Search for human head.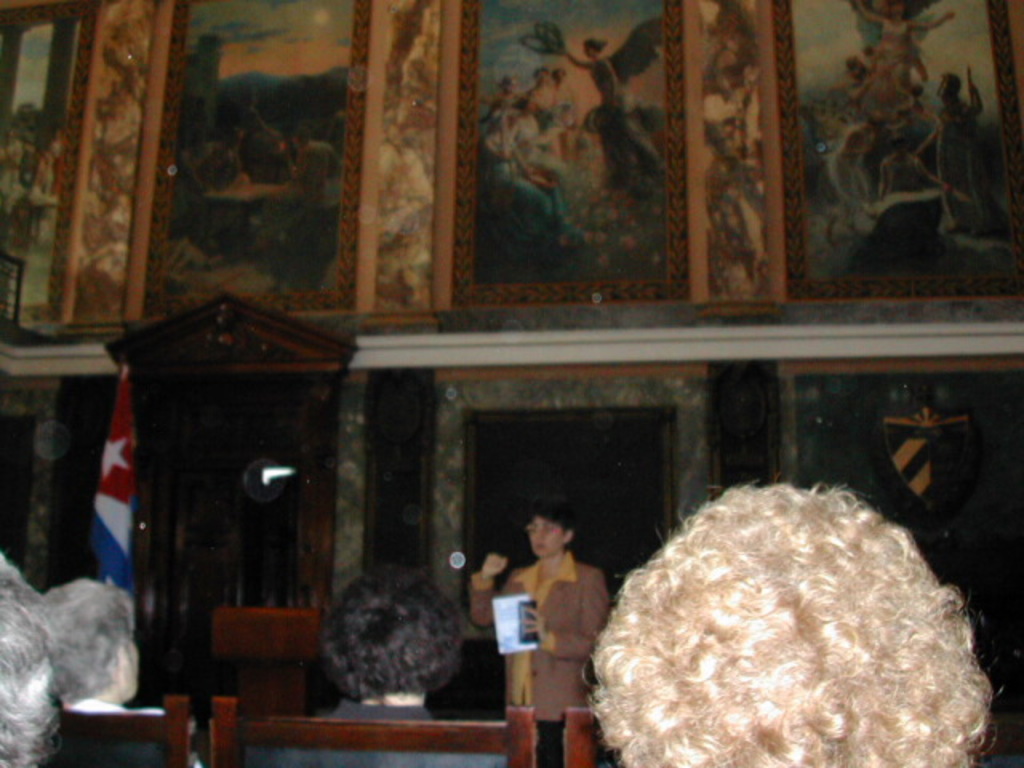
Found at x1=0, y1=547, x2=61, y2=766.
